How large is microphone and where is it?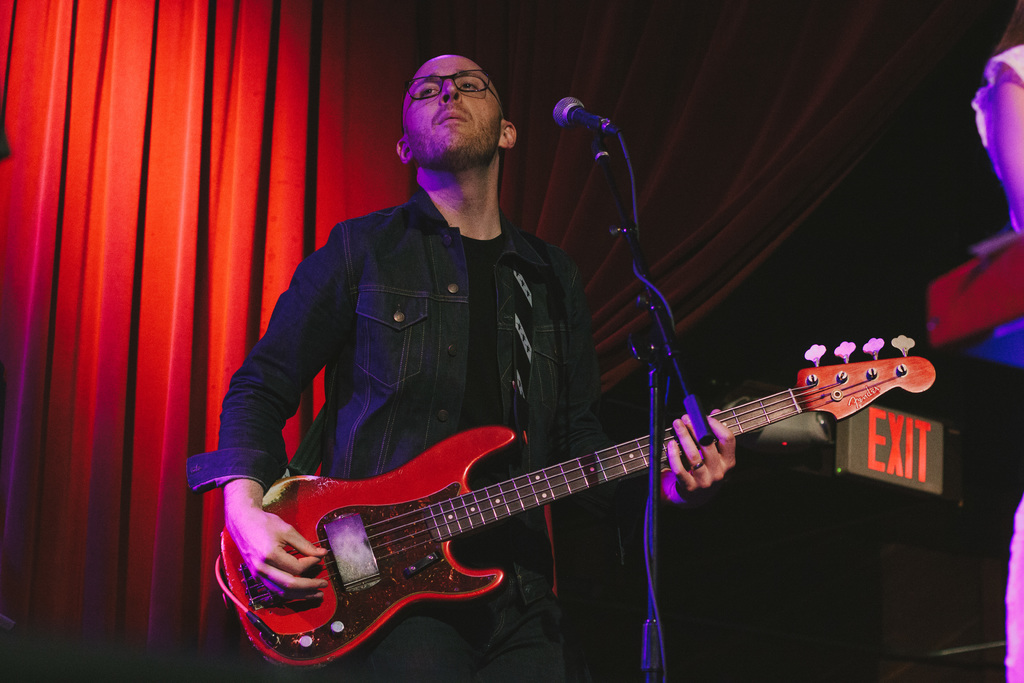
Bounding box: 553,94,624,140.
